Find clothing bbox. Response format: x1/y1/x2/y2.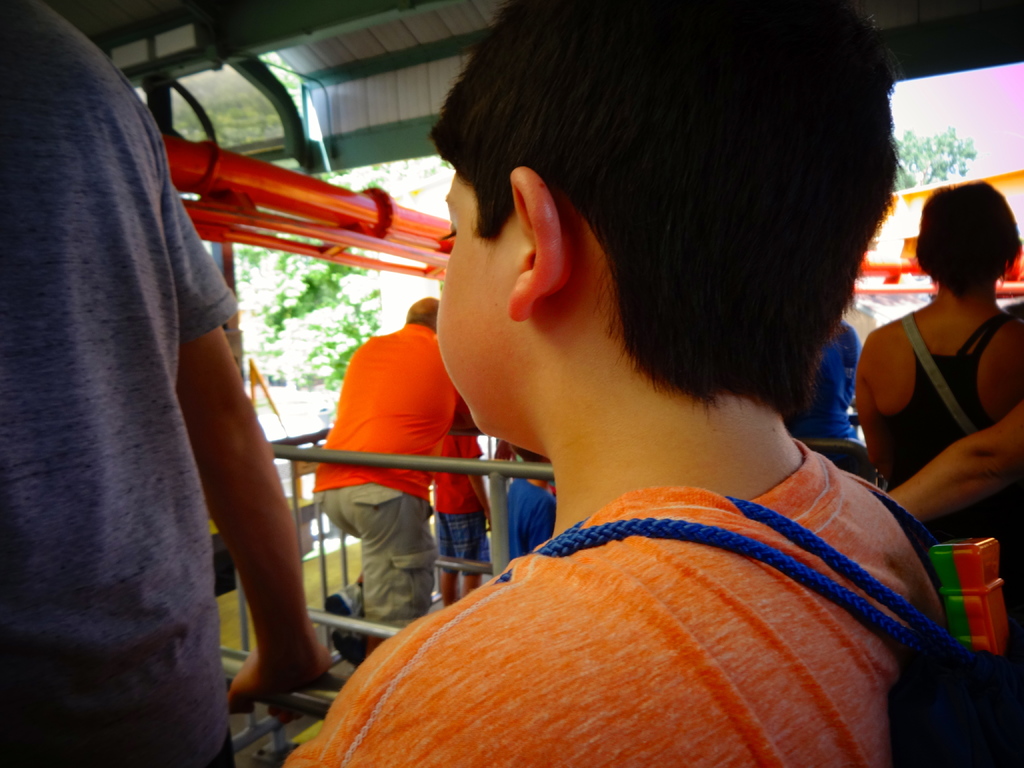
321/316/482/657.
